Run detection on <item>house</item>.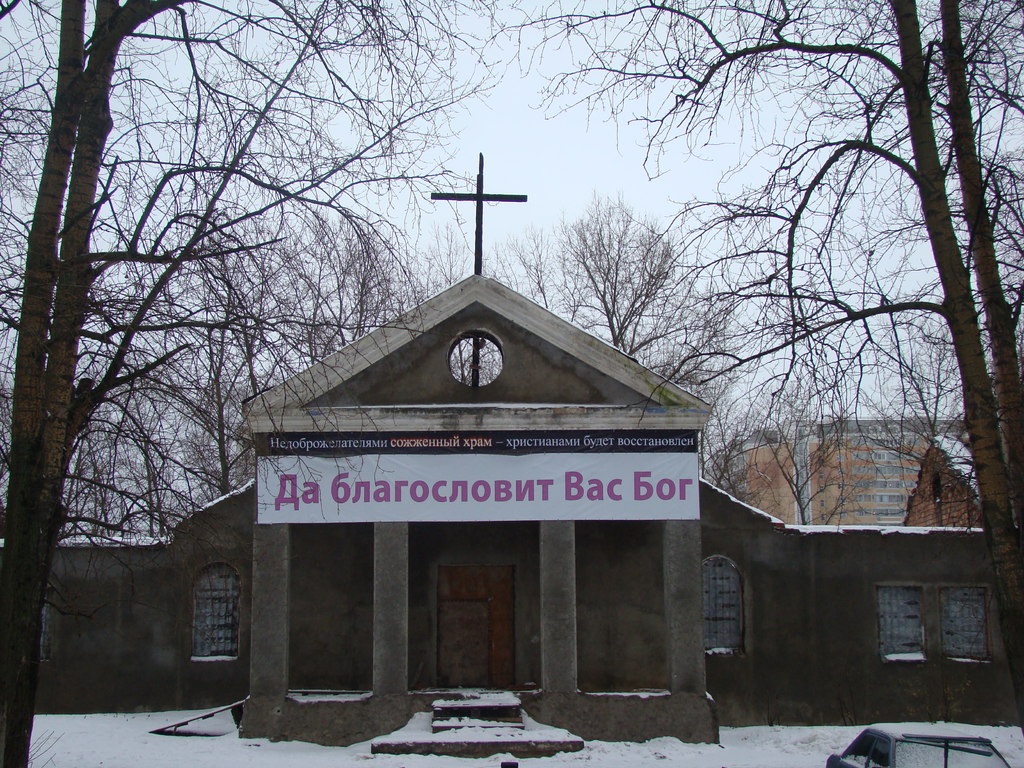
Result: detection(237, 150, 716, 752).
